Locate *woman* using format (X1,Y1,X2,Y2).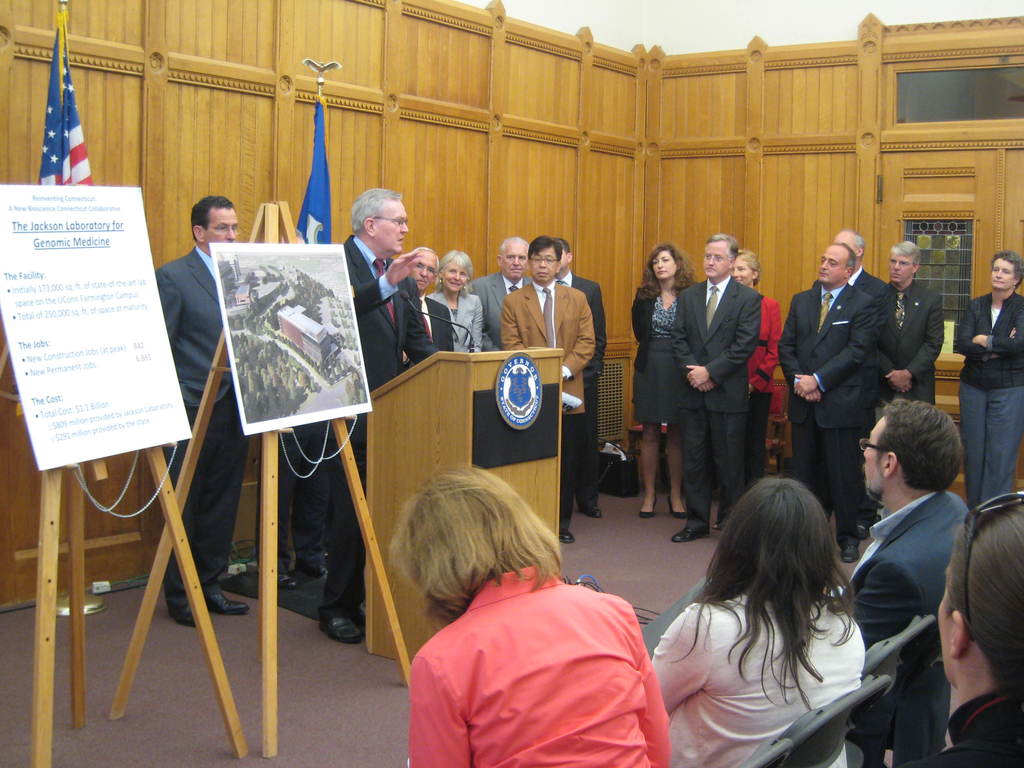
(949,246,1023,499).
